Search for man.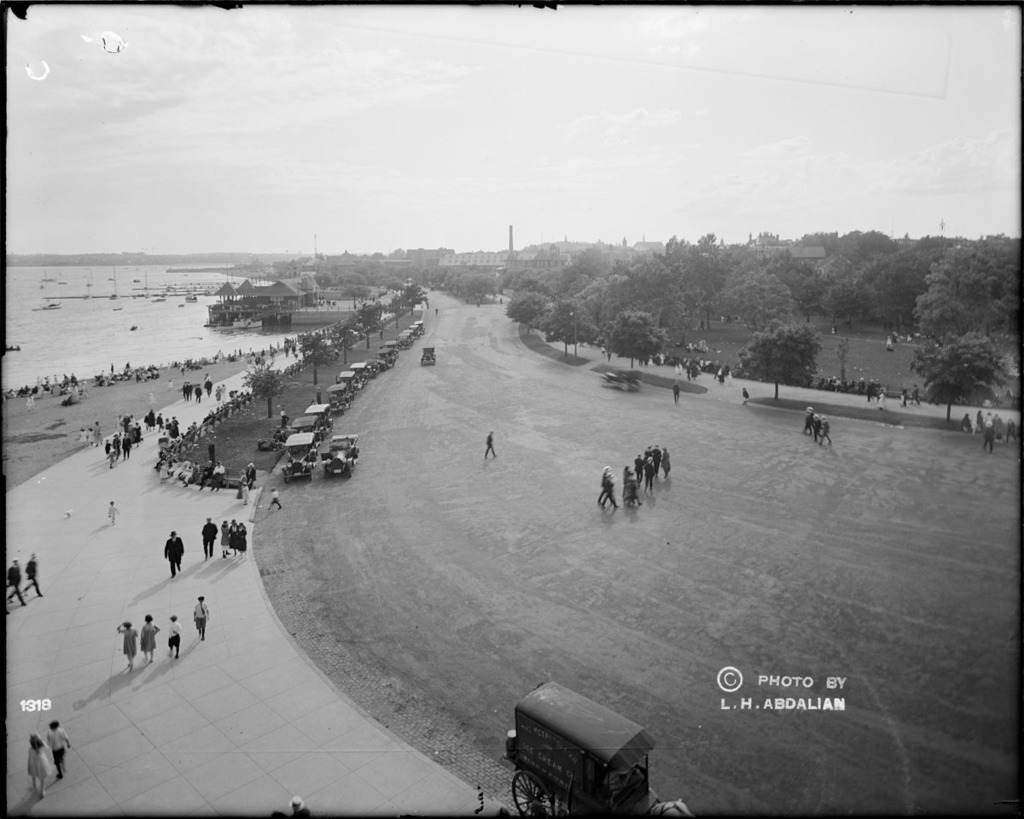
Found at detection(804, 404, 815, 432).
